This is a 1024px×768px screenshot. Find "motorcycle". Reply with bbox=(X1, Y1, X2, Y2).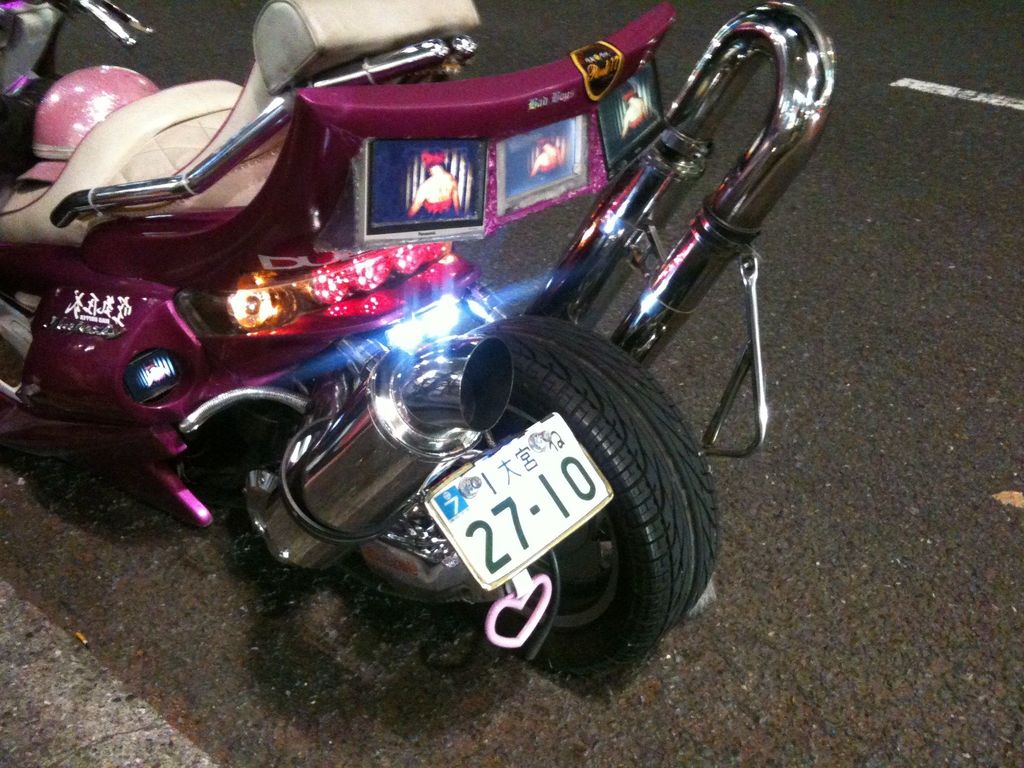
bbox=(0, 0, 834, 670).
